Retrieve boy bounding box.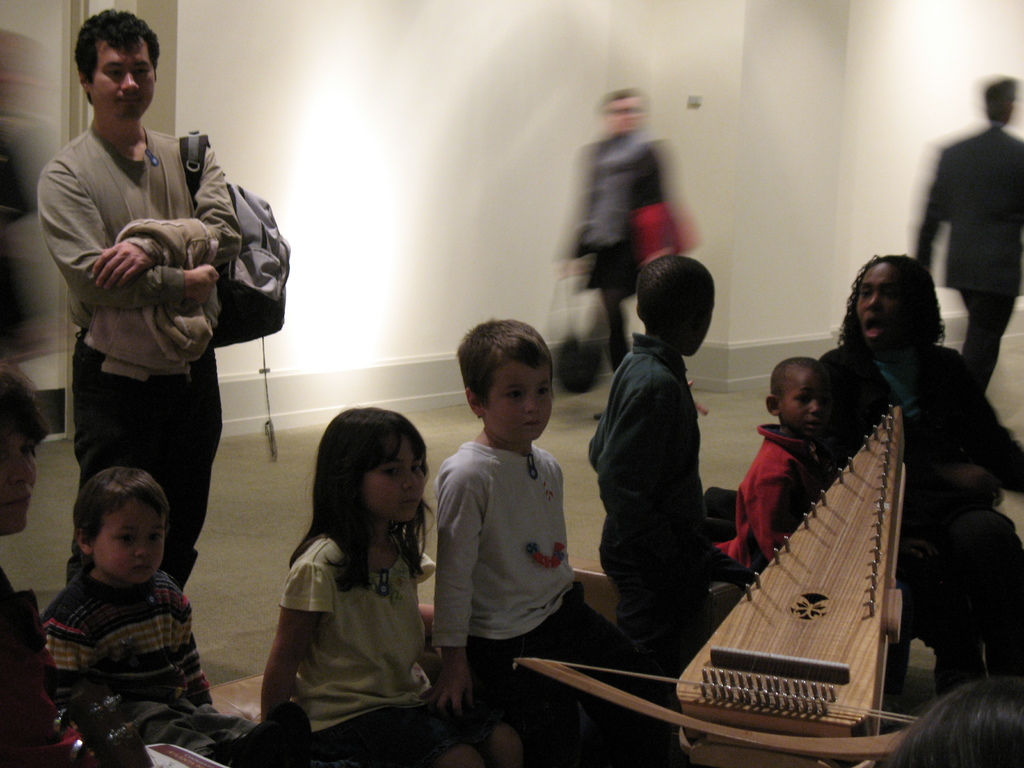
Bounding box: left=0, top=357, right=106, bottom=767.
